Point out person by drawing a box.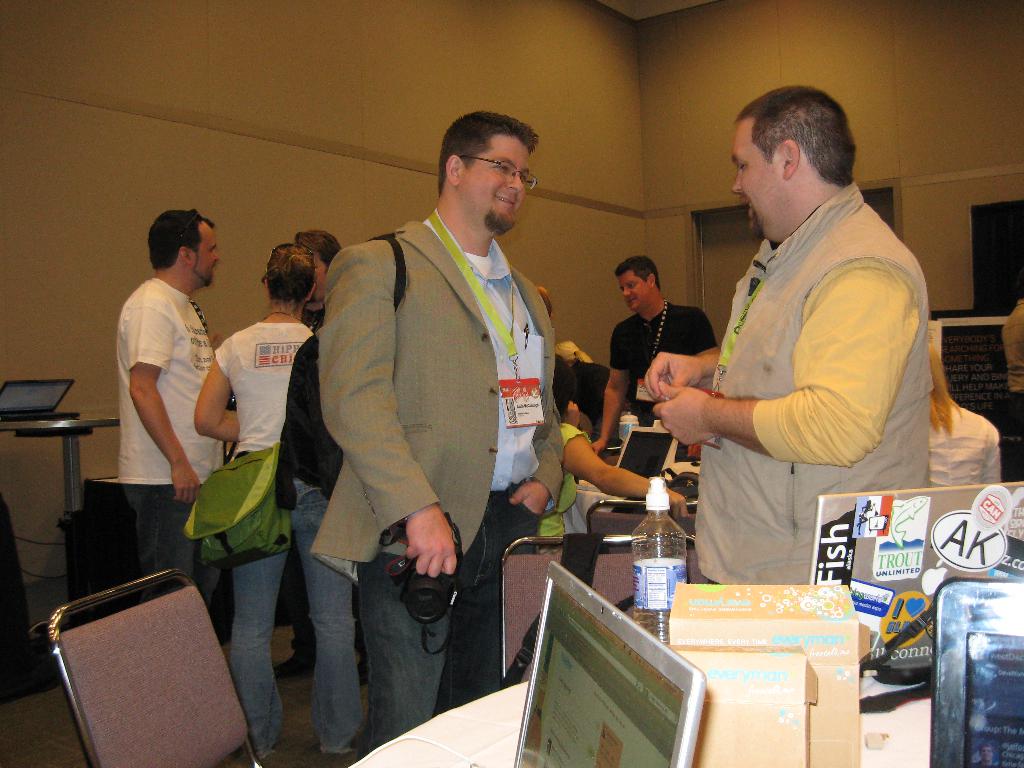
bbox=[919, 326, 1006, 529].
